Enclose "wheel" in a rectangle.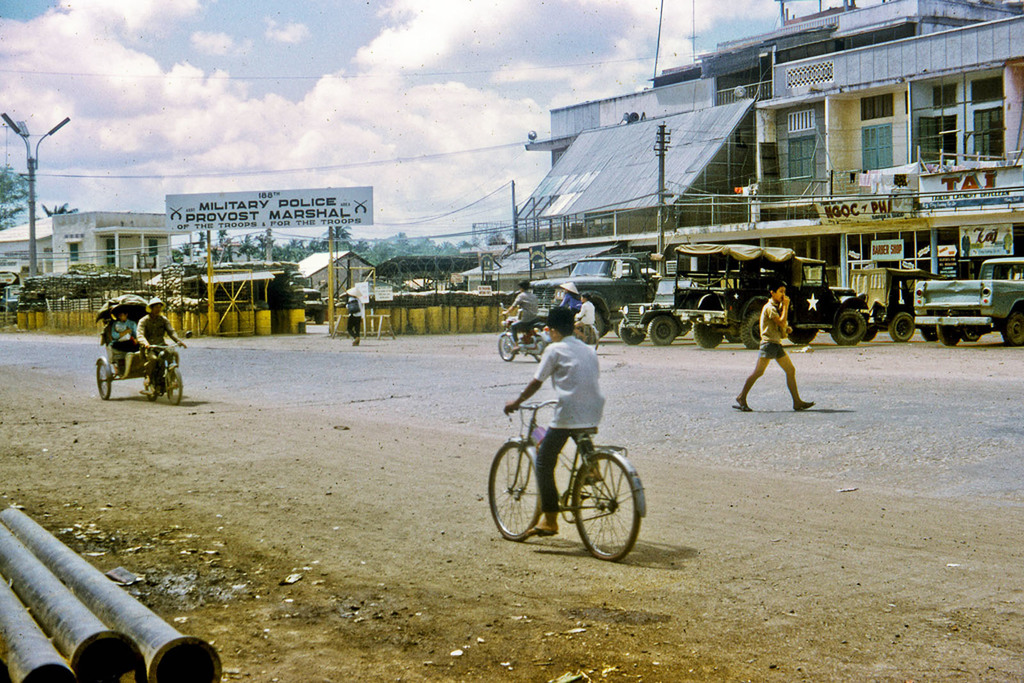
{"left": 1003, "top": 312, "right": 1023, "bottom": 344}.
